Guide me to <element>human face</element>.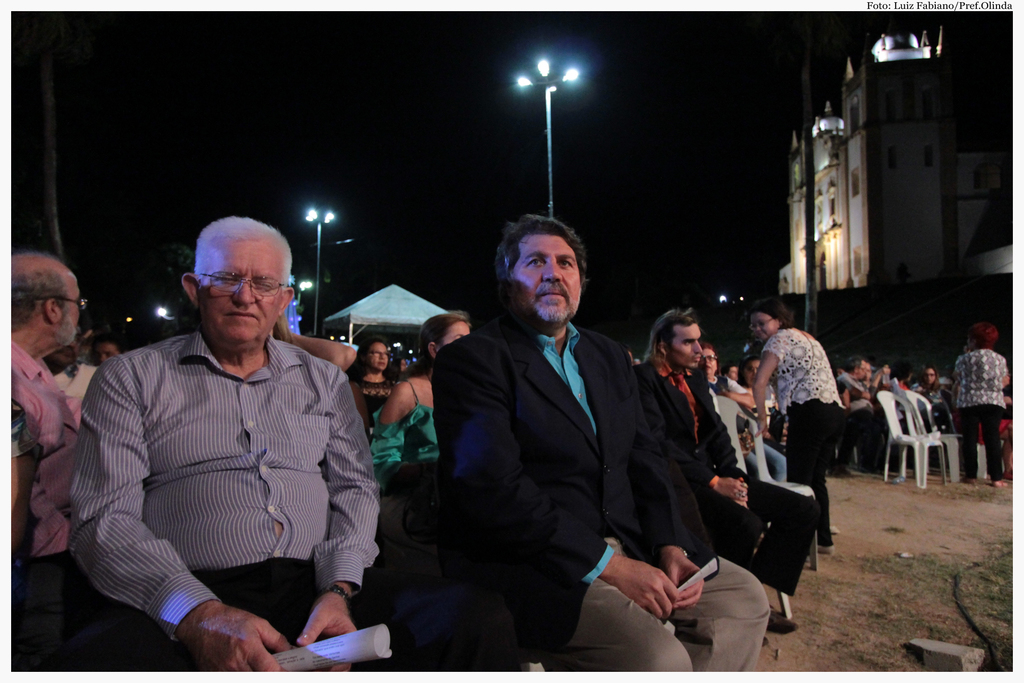
Guidance: rect(440, 322, 471, 348).
